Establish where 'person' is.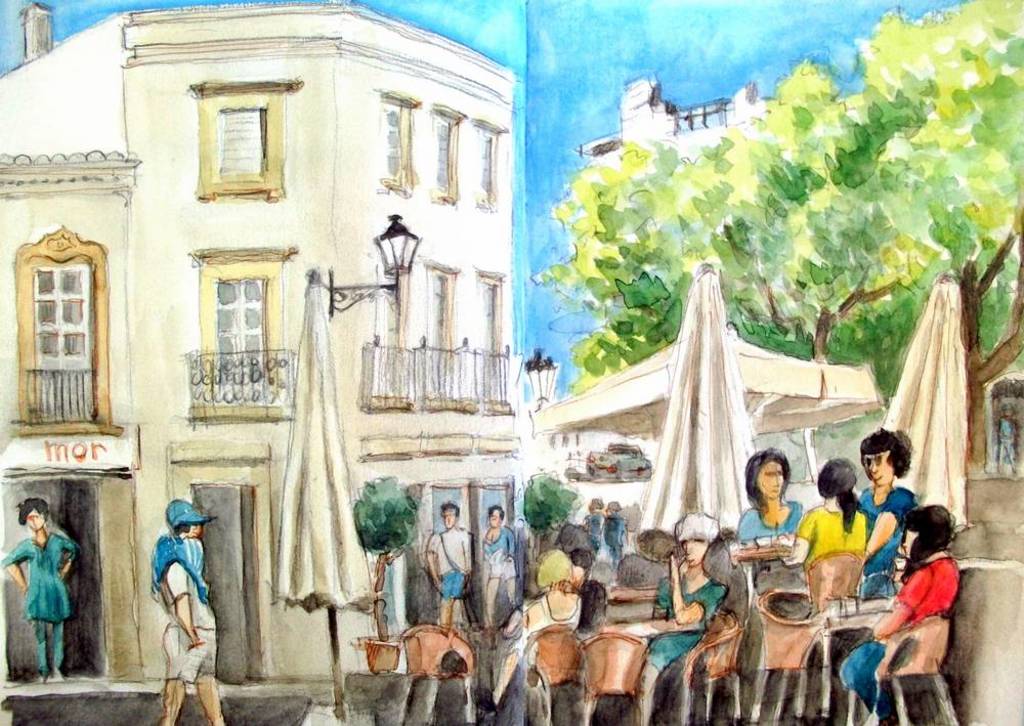
Established at bbox(631, 508, 731, 725).
